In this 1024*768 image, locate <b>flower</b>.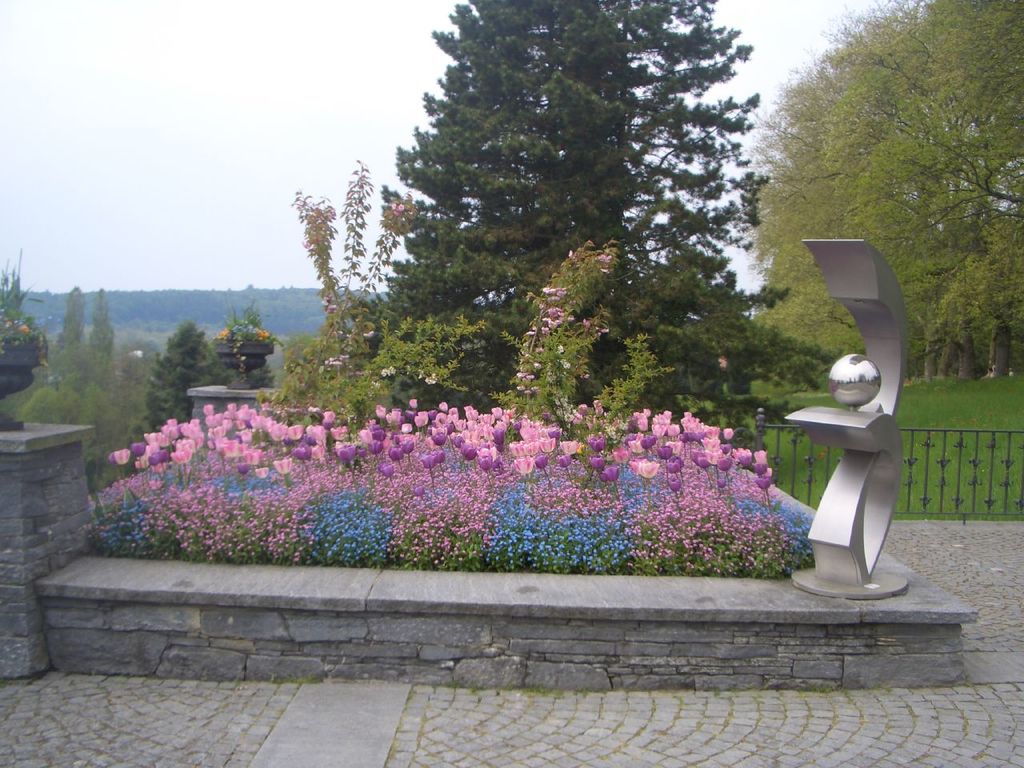
Bounding box: 323:354:355:366.
